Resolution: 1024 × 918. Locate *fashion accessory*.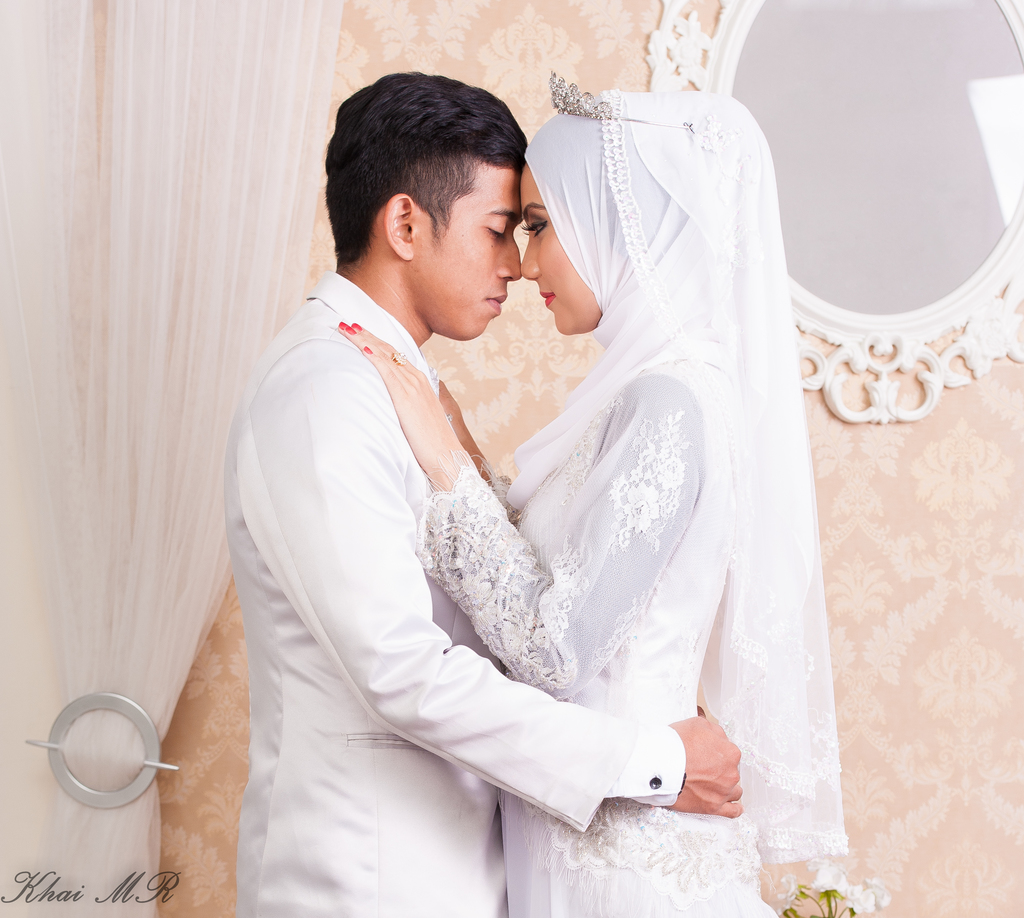
select_region(444, 411, 455, 422).
